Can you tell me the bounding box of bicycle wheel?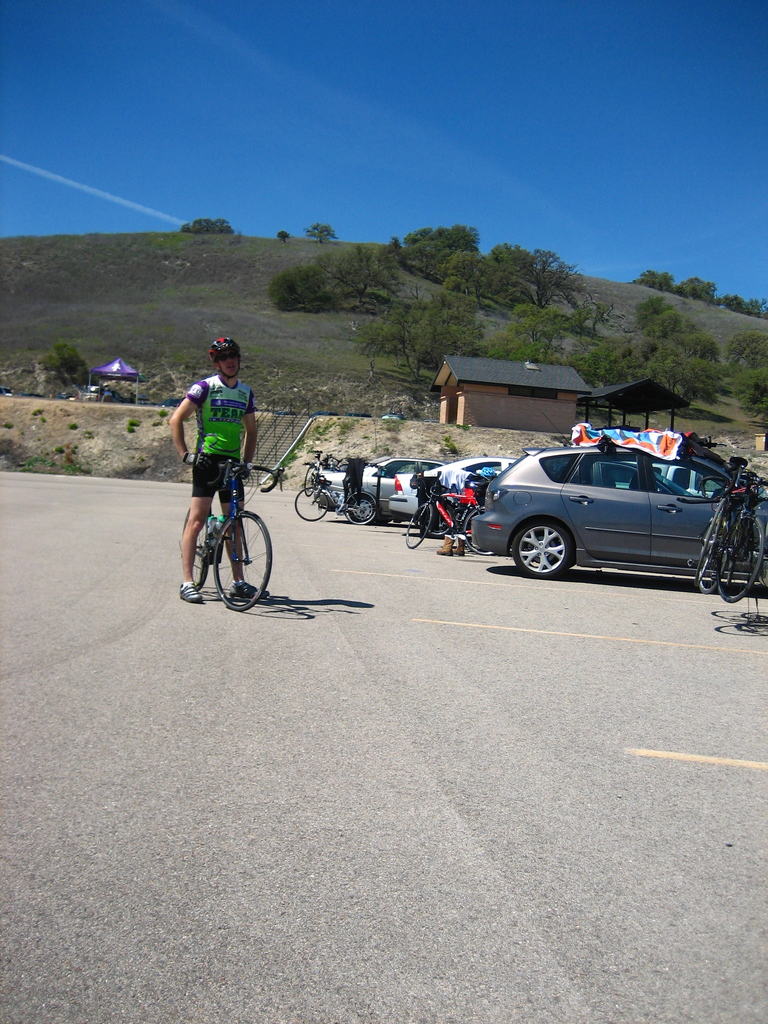
pyautogui.locateOnScreen(405, 500, 436, 548).
